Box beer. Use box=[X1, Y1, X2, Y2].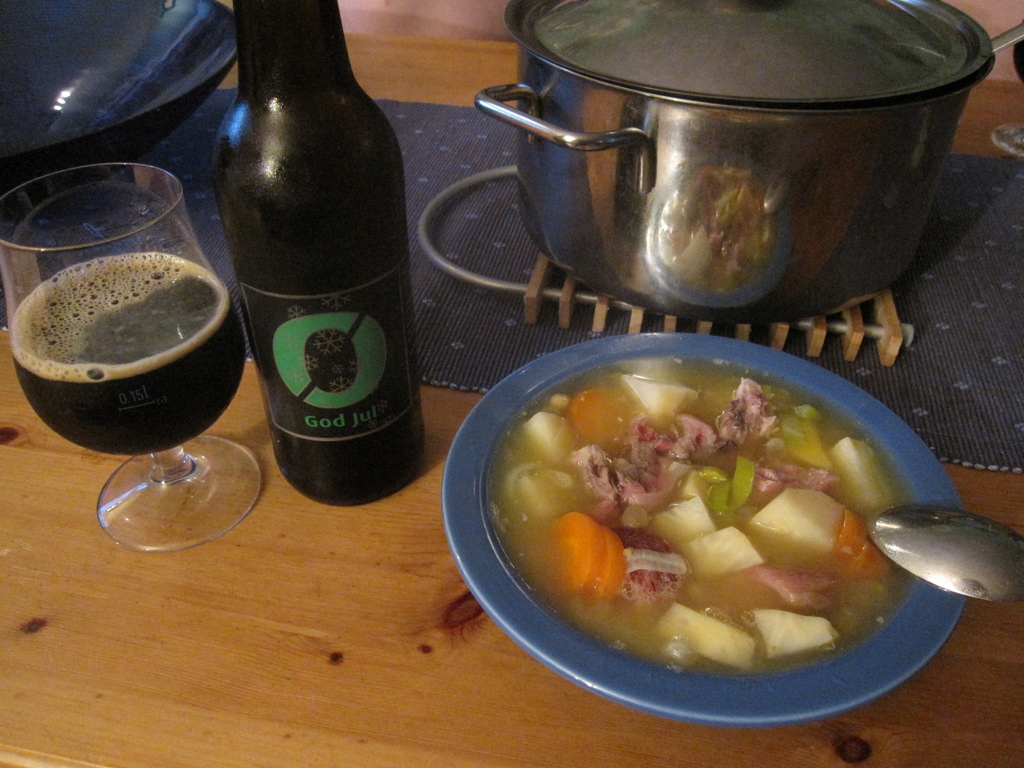
box=[207, 0, 428, 506].
